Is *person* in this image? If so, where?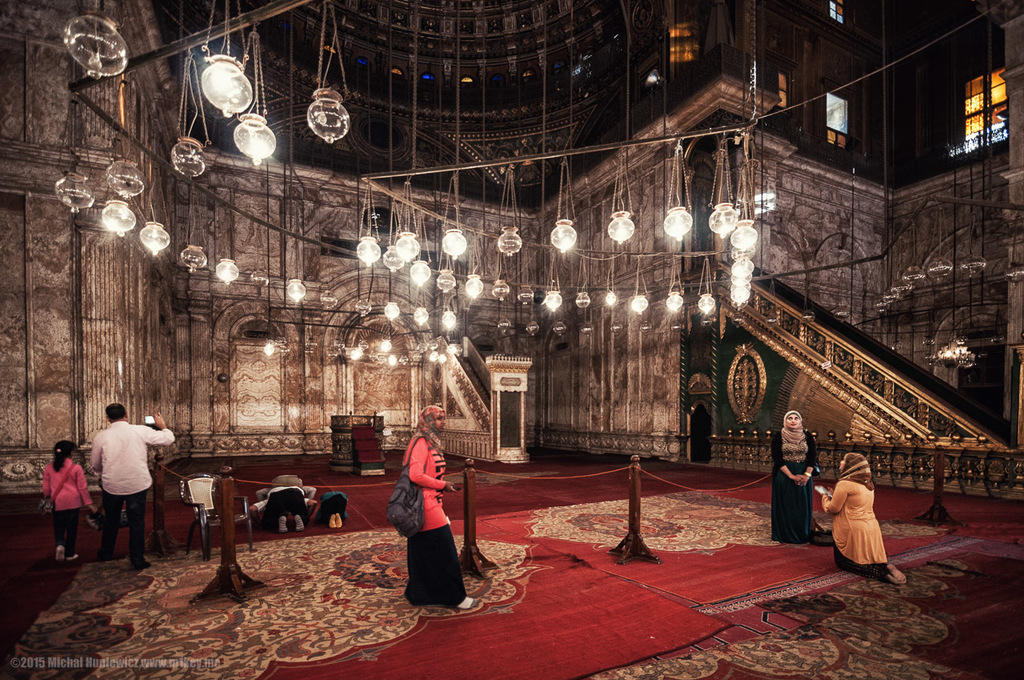
Yes, at pyautogui.locateOnScreen(312, 491, 350, 530).
